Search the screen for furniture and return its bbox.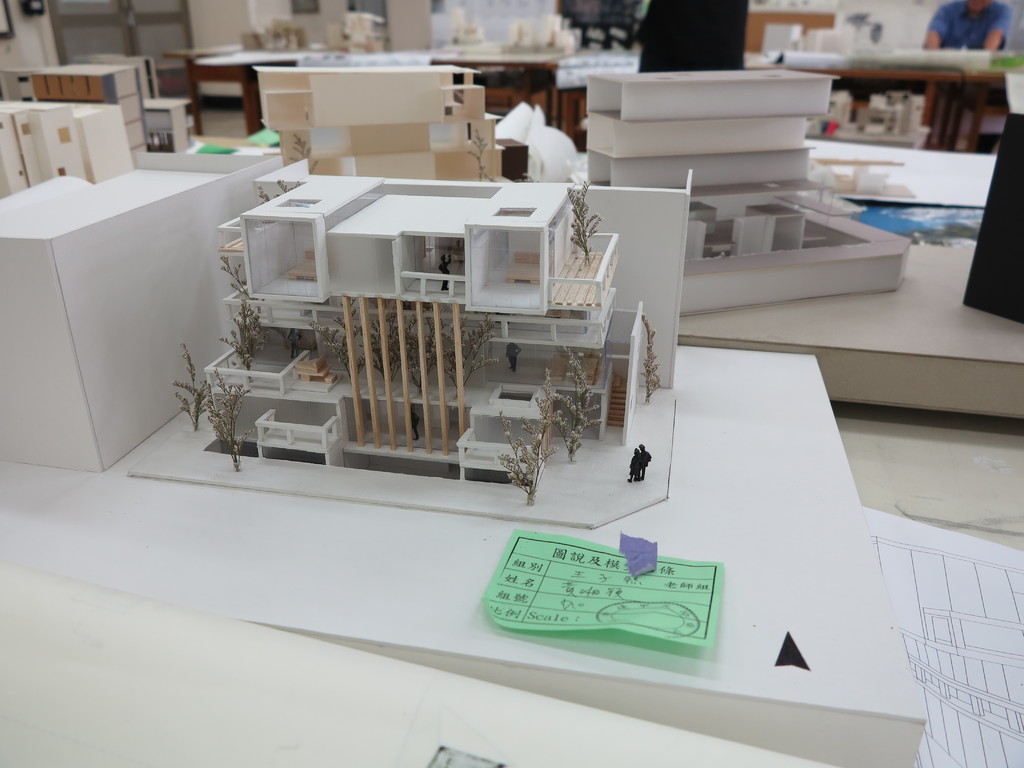
Found: bbox(969, 72, 1007, 148).
